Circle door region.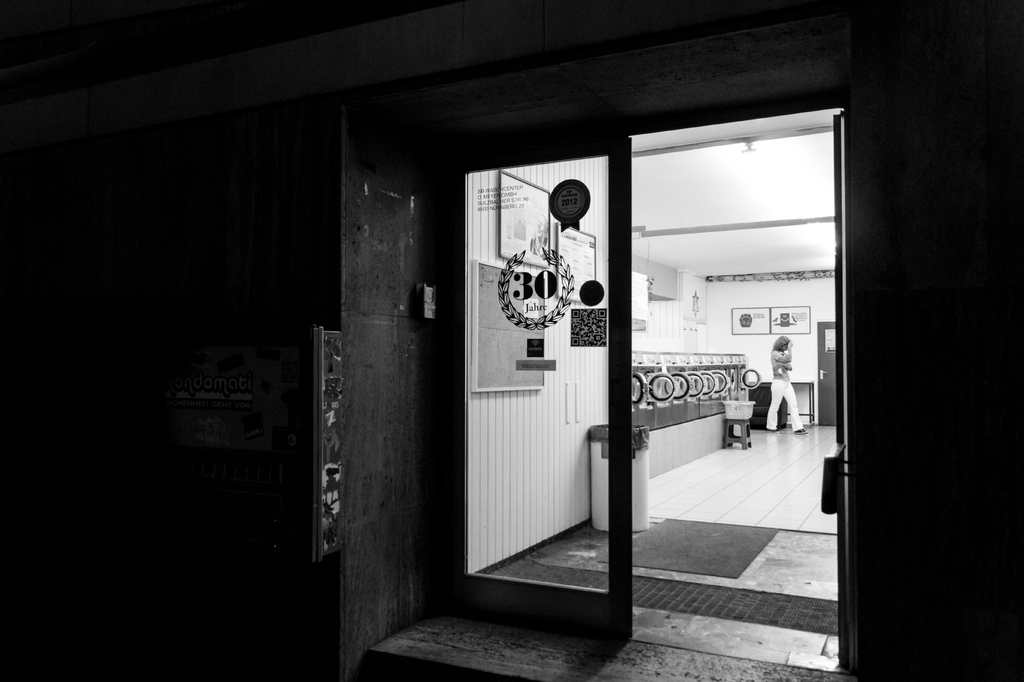
Region: [456, 126, 639, 606].
